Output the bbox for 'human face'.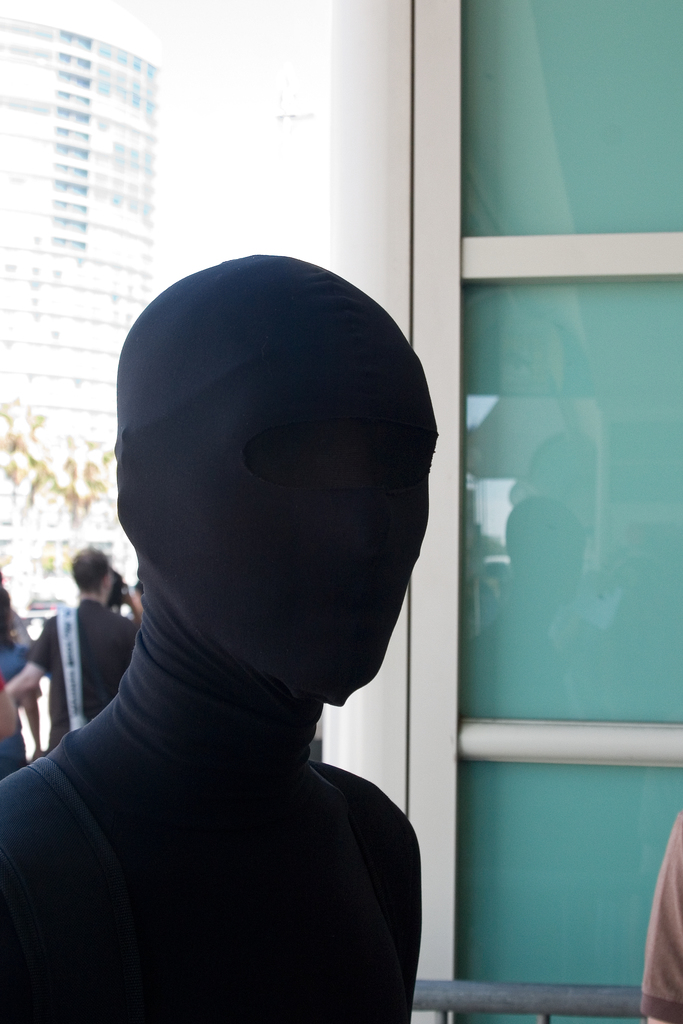
{"left": 148, "top": 321, "right": 443, "bottom": 690}.
